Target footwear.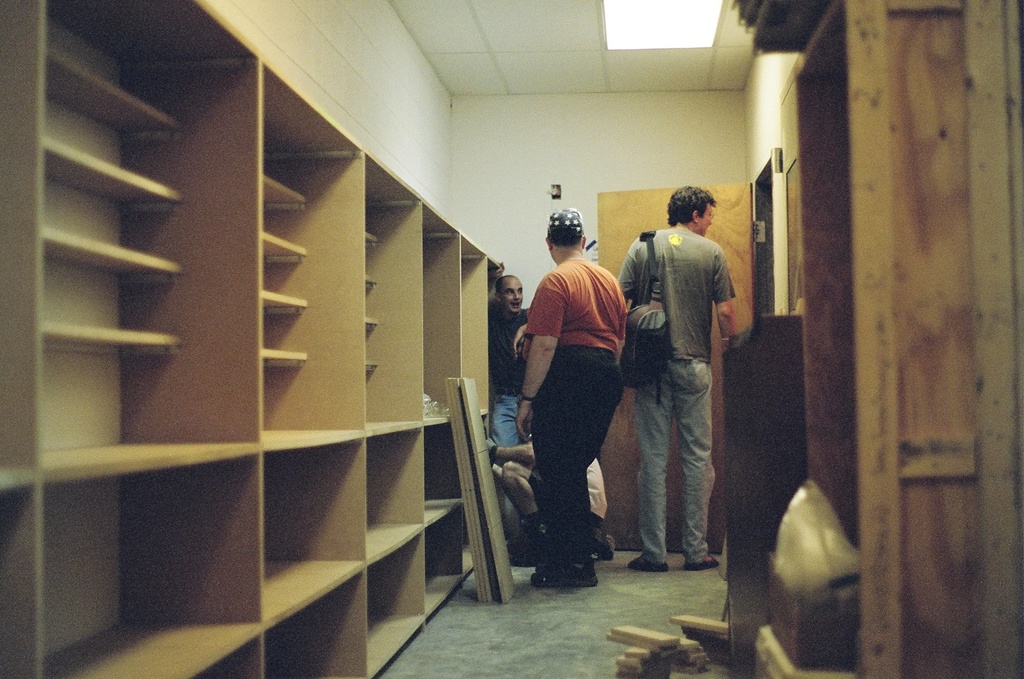
Target region: [624, 552, 667, 570].
